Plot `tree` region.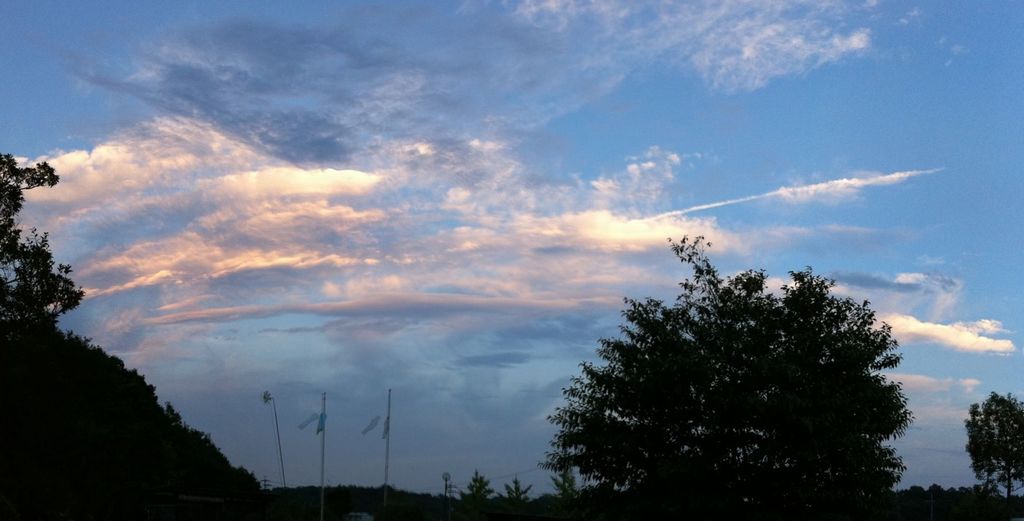
Plotted at l=0, t=152, r=89, b=344.
